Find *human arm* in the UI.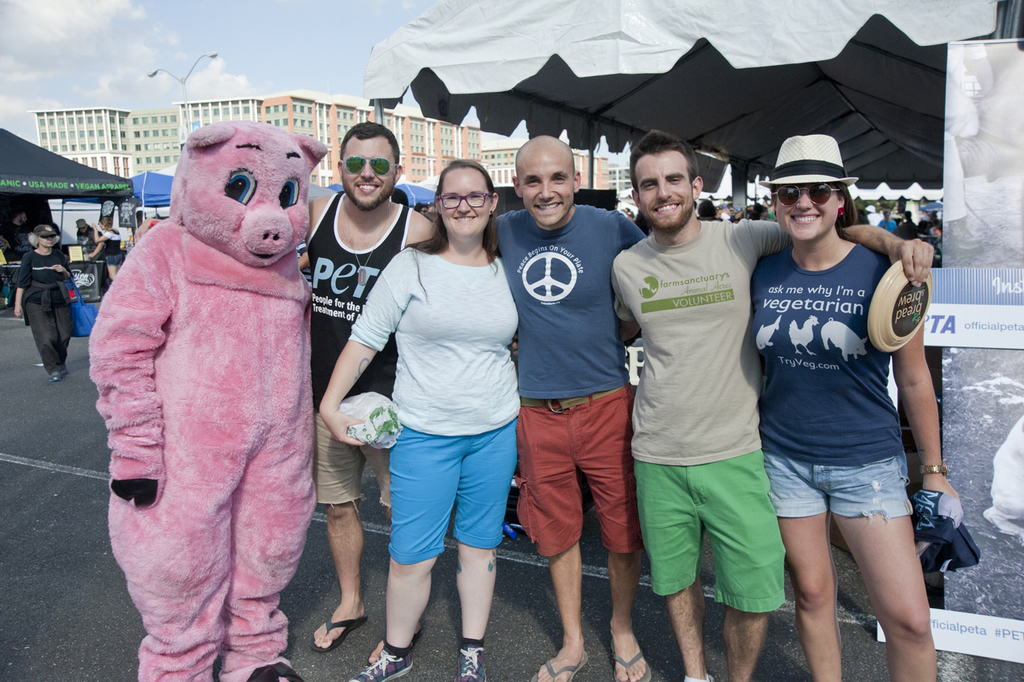
UI element at [322,256,399,450].
